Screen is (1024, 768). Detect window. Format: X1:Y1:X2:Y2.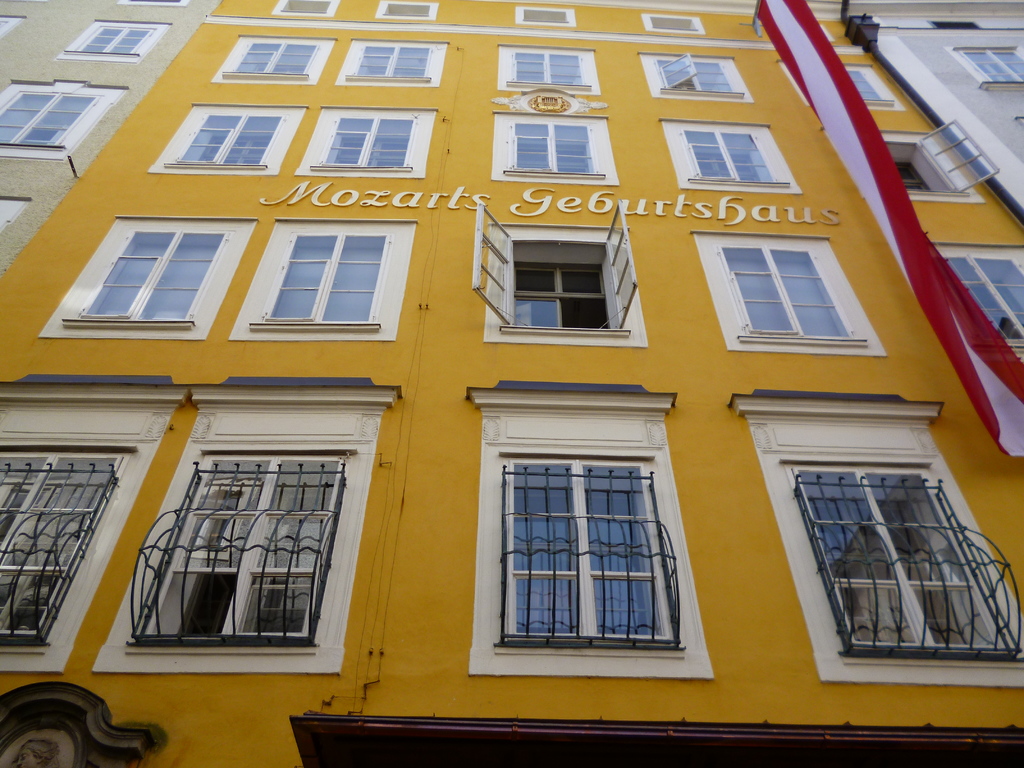
117:0:184:6.
